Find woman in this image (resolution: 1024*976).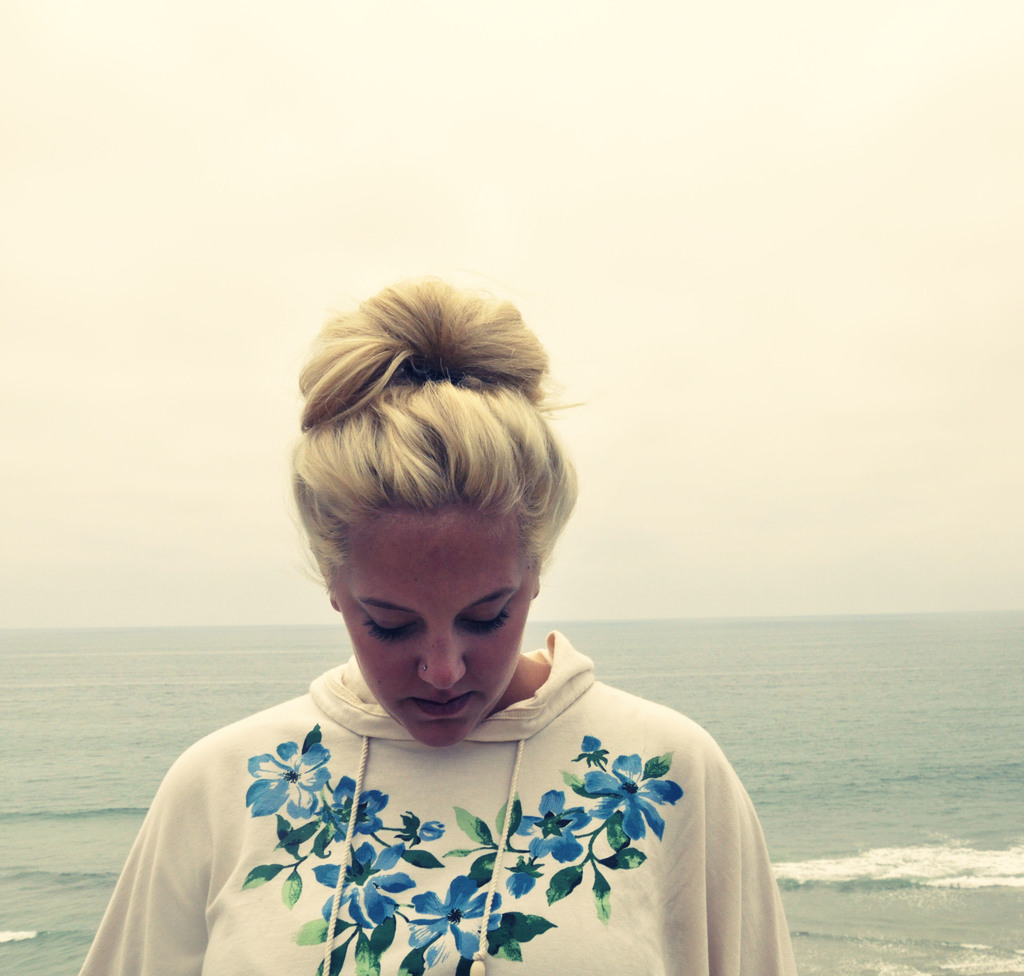
bbox=[68, 260, 808, 975].
